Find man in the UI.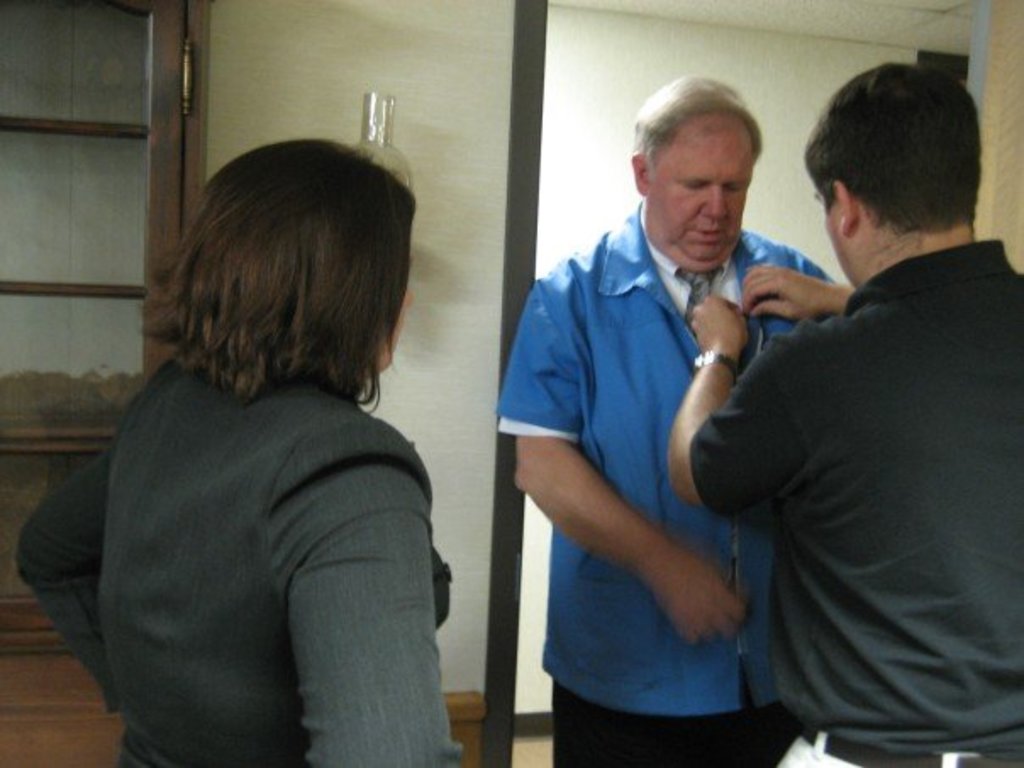
UI element at box(695, 46, 1010, 754).
